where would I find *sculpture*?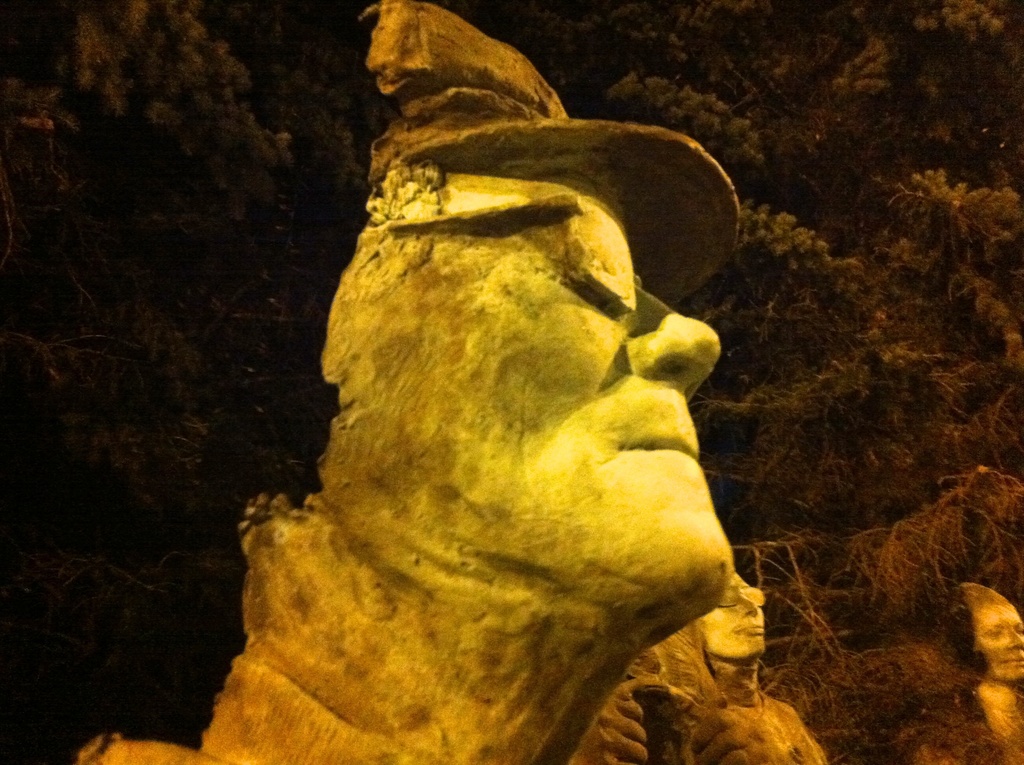
At (216, 26, 800, 764).
